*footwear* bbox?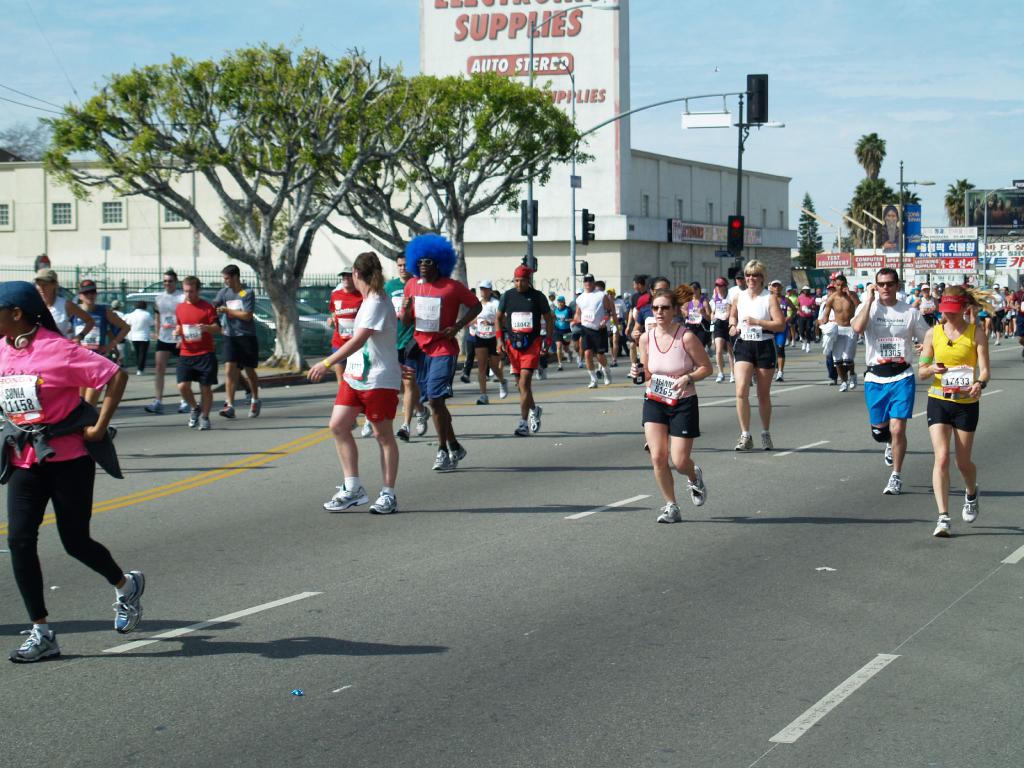
(367, 491, 409, 518)
